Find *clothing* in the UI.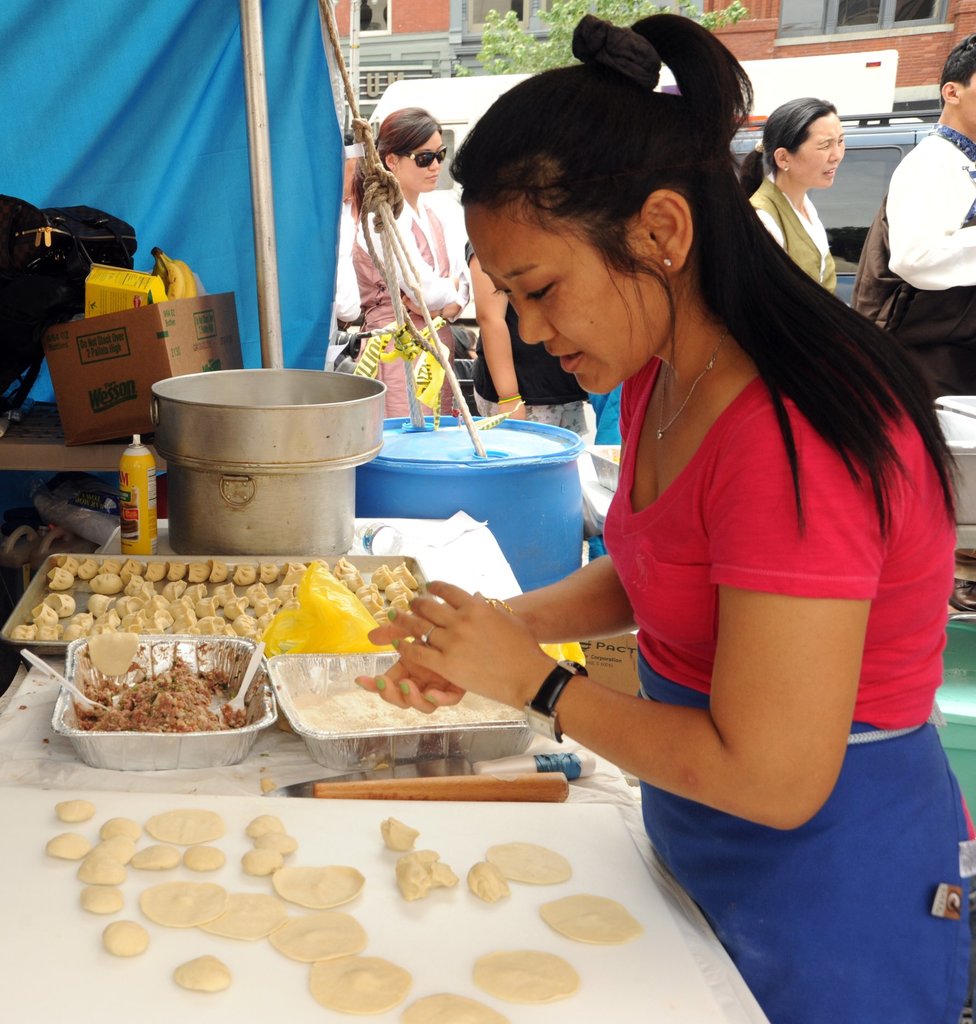
UI element at (x1=880, y1=120, x2=975, y2=398).
